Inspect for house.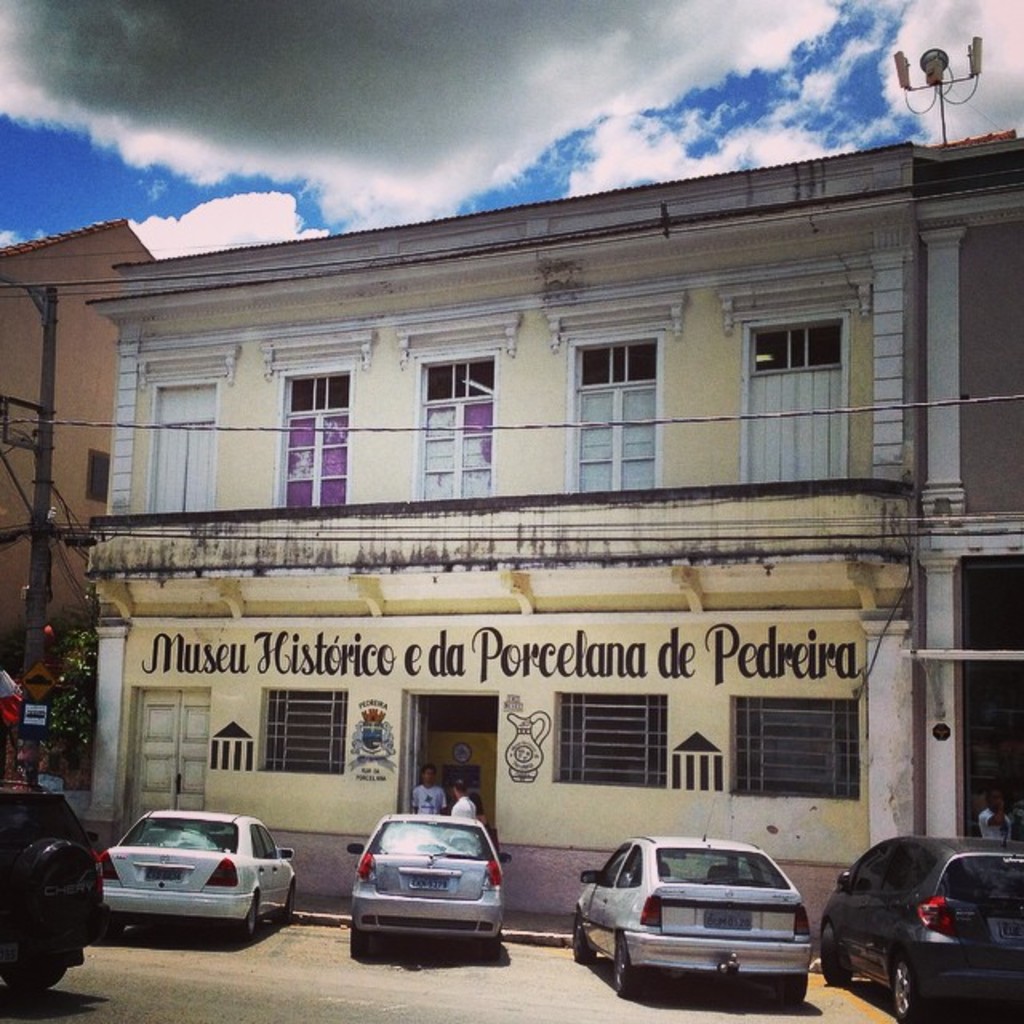
Inspection: <region>0, 230, 144, 846</region>.
